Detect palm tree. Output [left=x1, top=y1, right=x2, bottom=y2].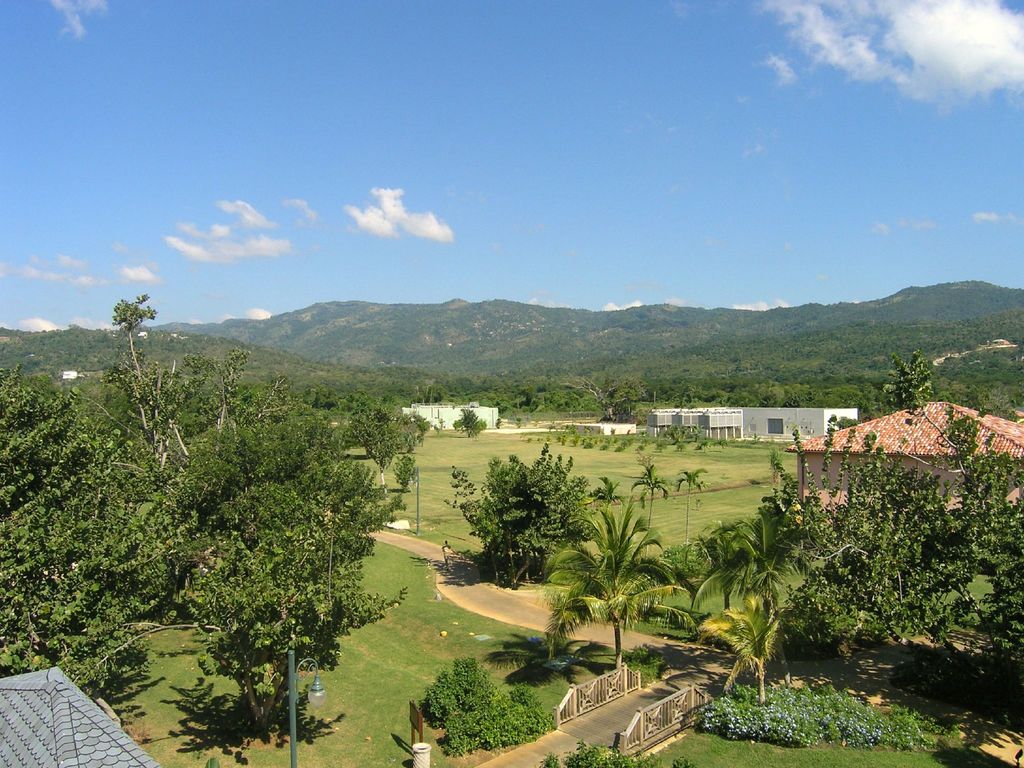
[left=636, top=461, right=663, bottom=534].
